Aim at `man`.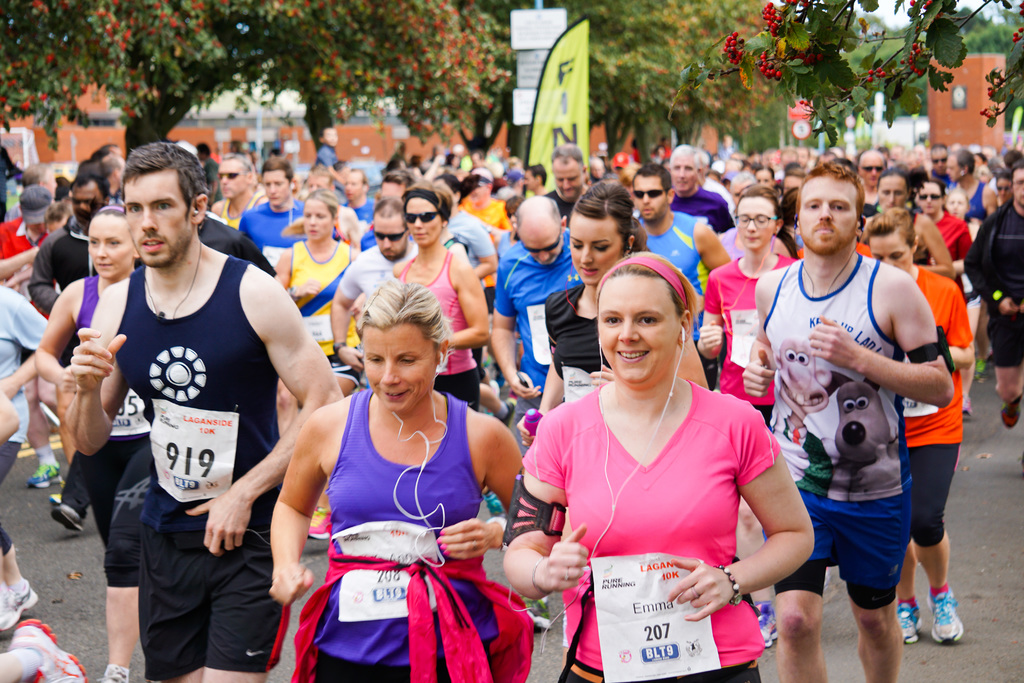
Aimed at bbox=[237, 162, 316, 273].
